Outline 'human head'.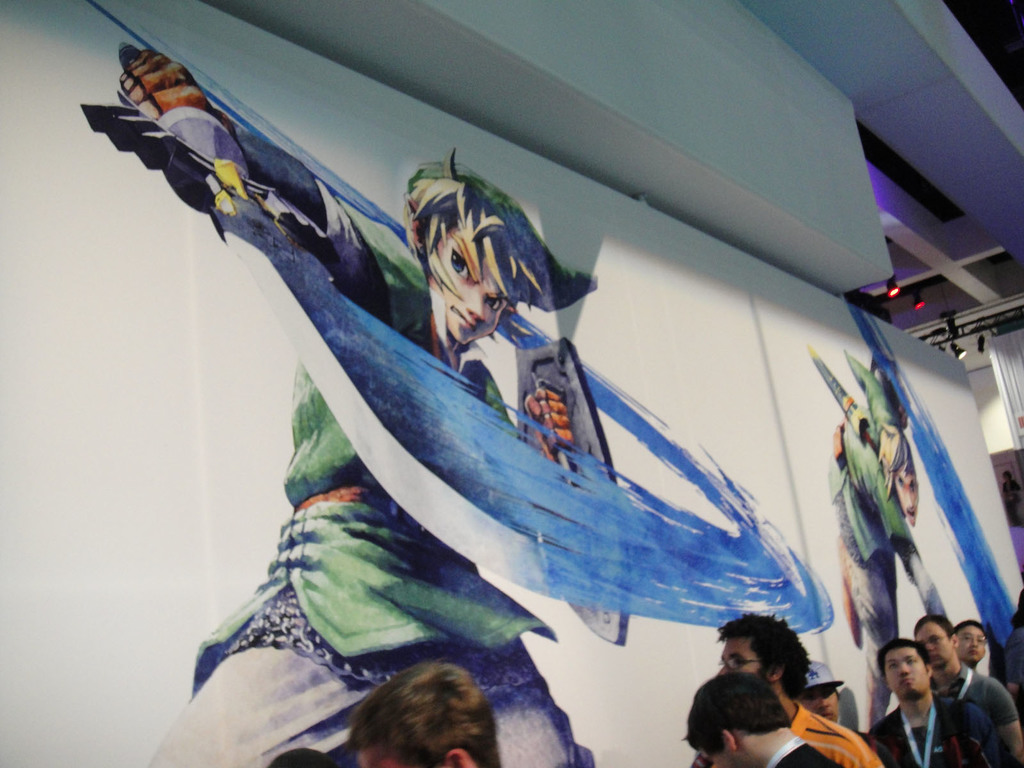
Outline: x1=408, y1=151, x2=598, y2=352.
